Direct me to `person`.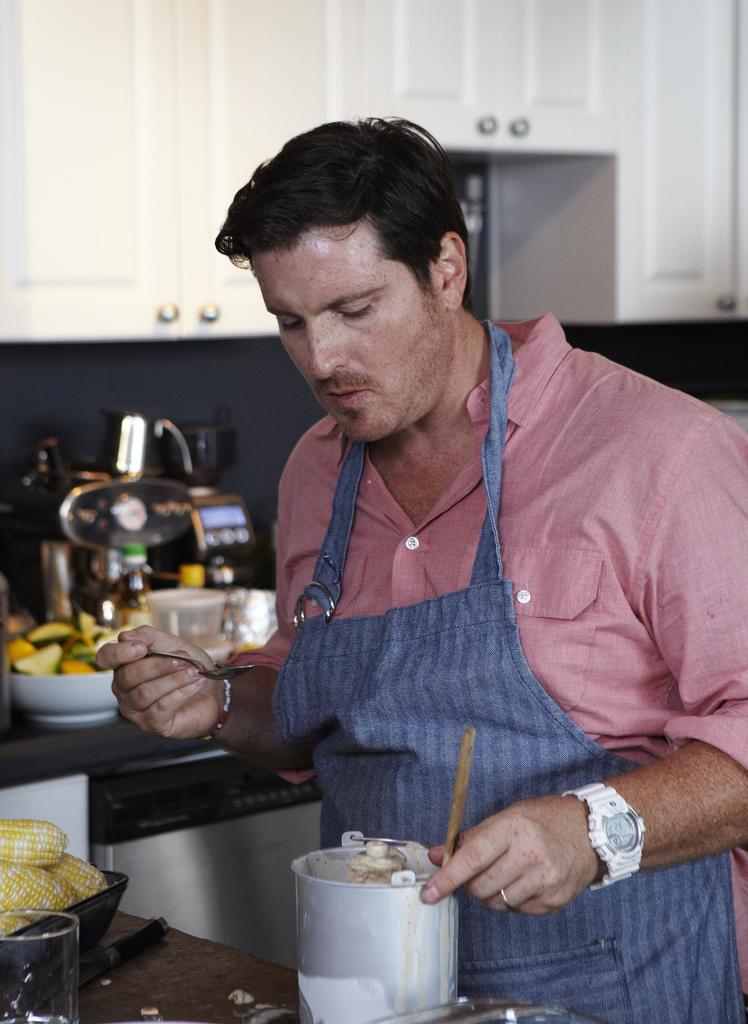
Direction: [97, 115, 747, 1023].
